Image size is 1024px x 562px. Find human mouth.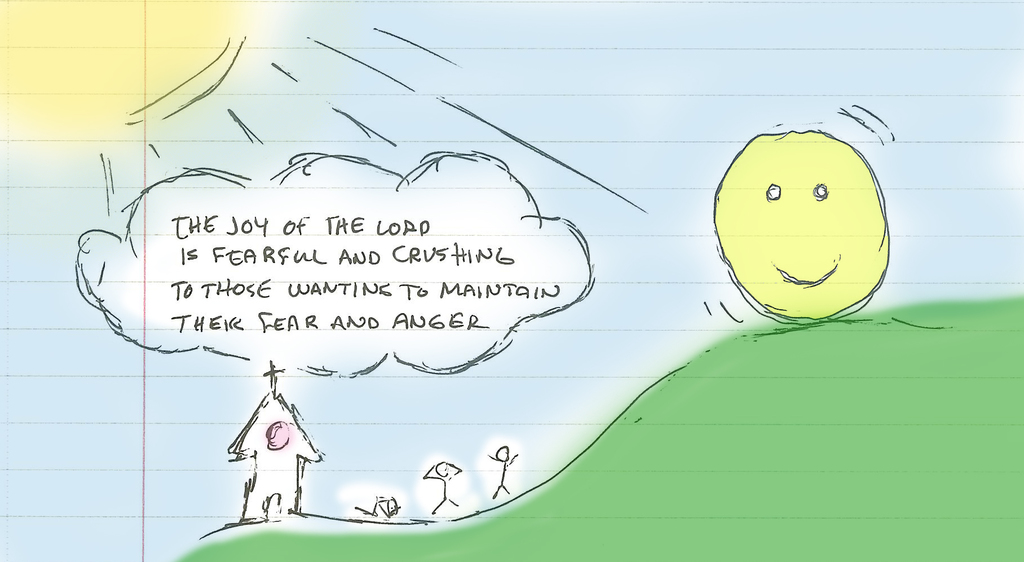
(left=771, top=265, right=842, bottom=285).
